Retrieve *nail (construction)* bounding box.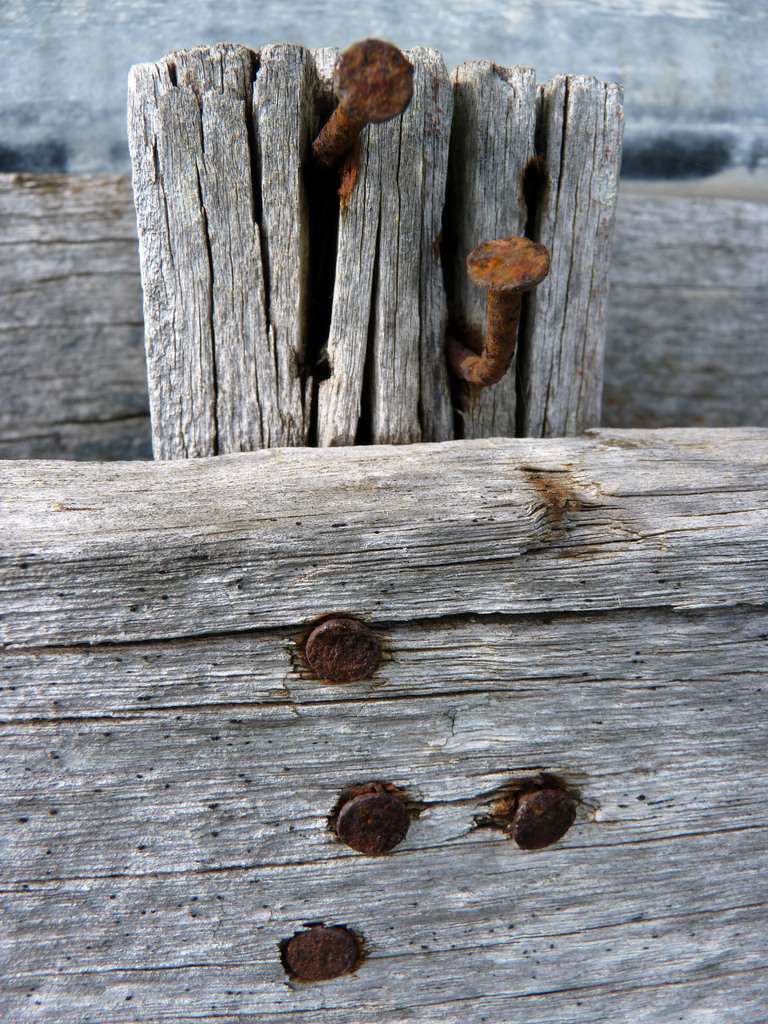
Bounding box: [447,236,552,393].
